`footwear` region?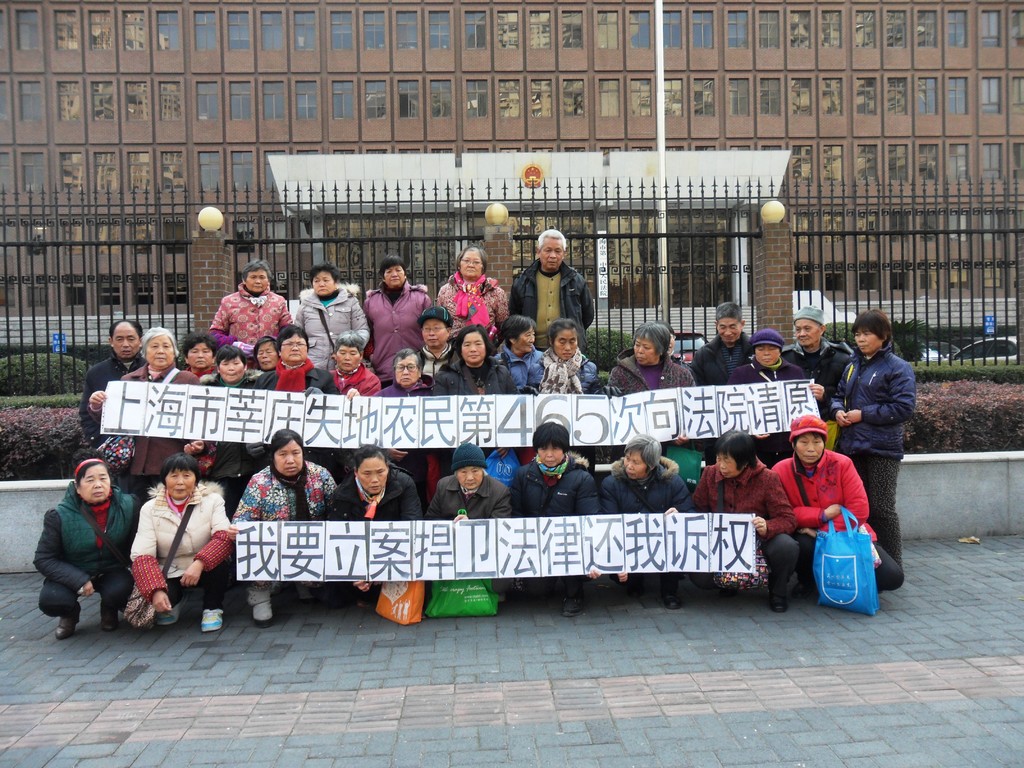
[55,604,82,637]
